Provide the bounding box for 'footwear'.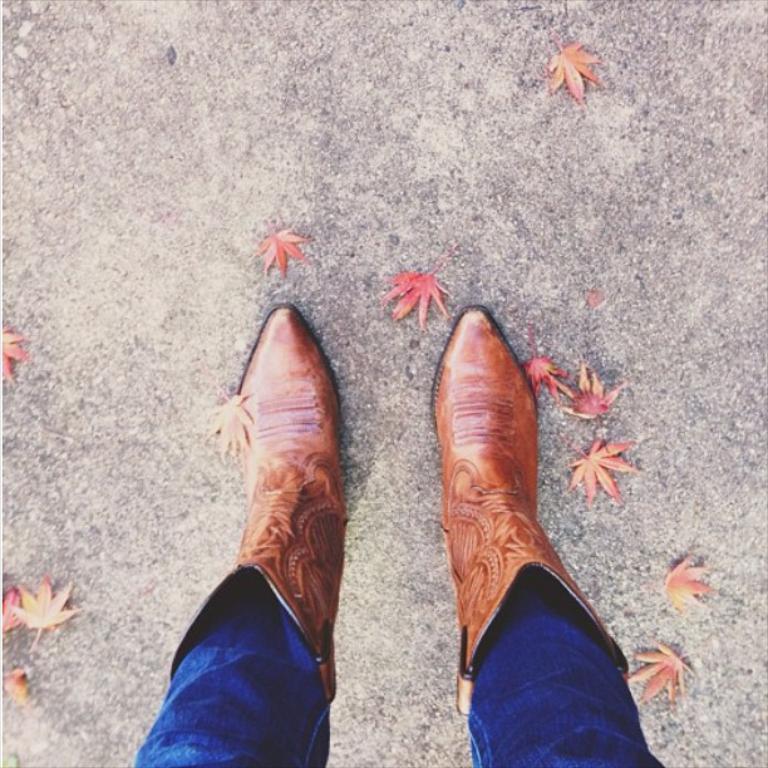
crop(429, 305, 630, 717).
